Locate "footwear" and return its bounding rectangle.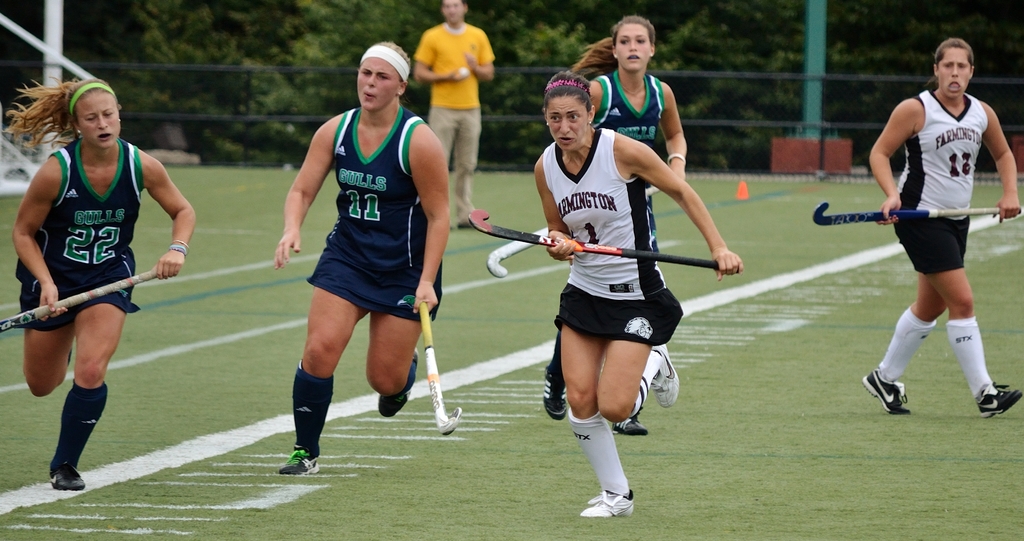
left=655, top=336, right=679, bottom=408.
